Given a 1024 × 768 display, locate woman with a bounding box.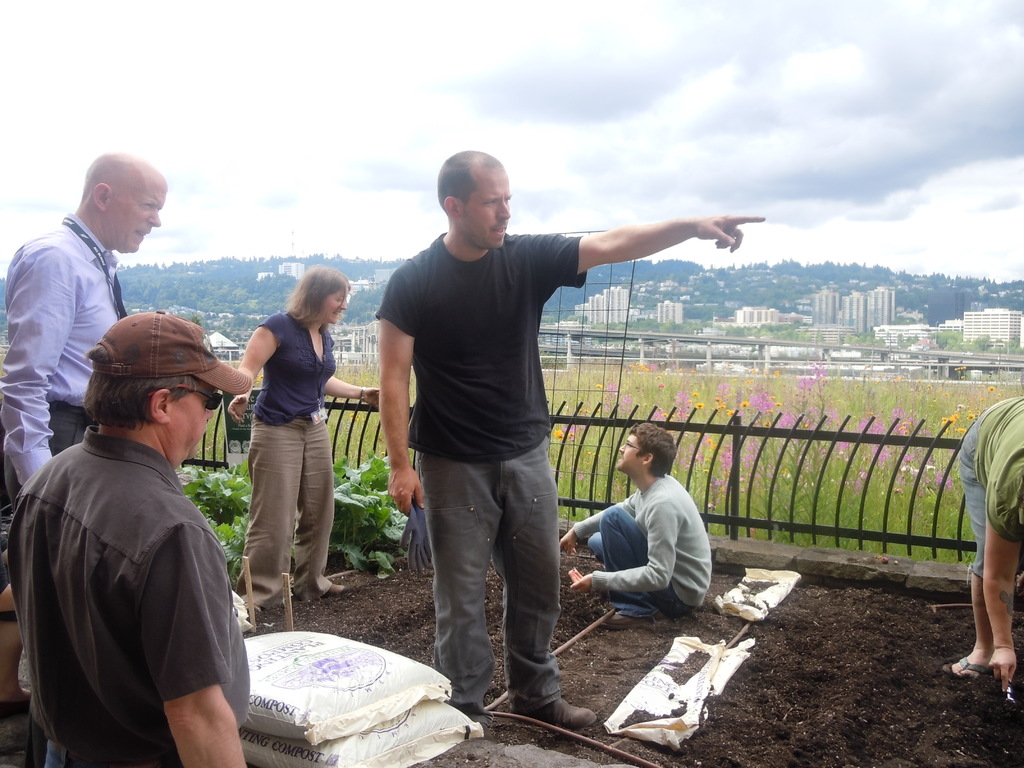
Located: {"x1": 226, "y1": 260, "x2": 382, "y2": 616}.
